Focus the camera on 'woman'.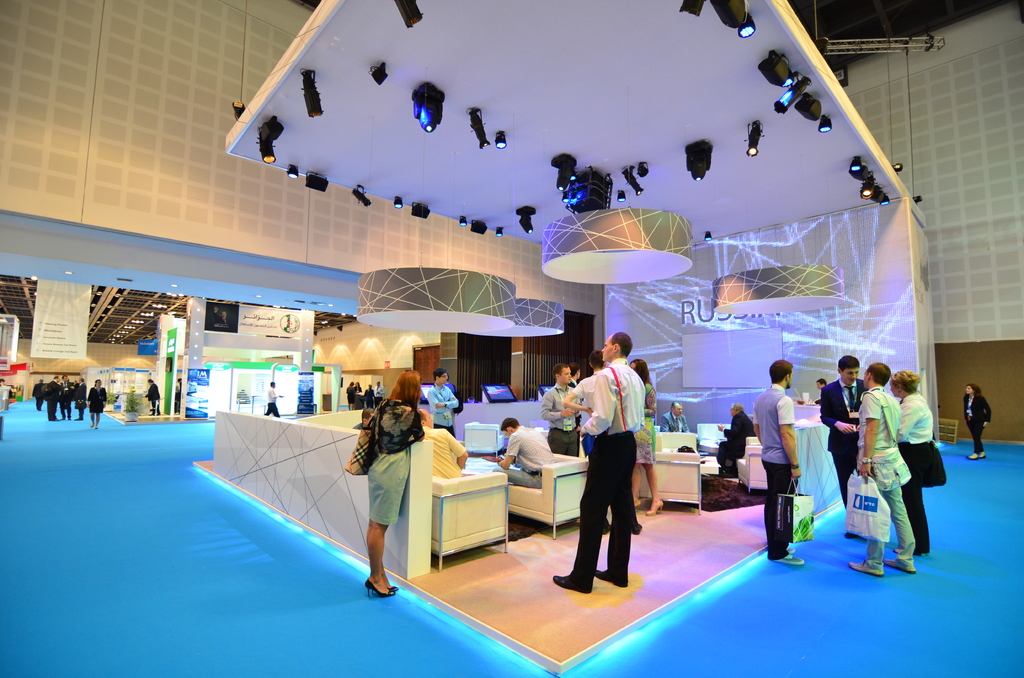
Focus region: [left=353, top=383, right=360, bottom=393].
